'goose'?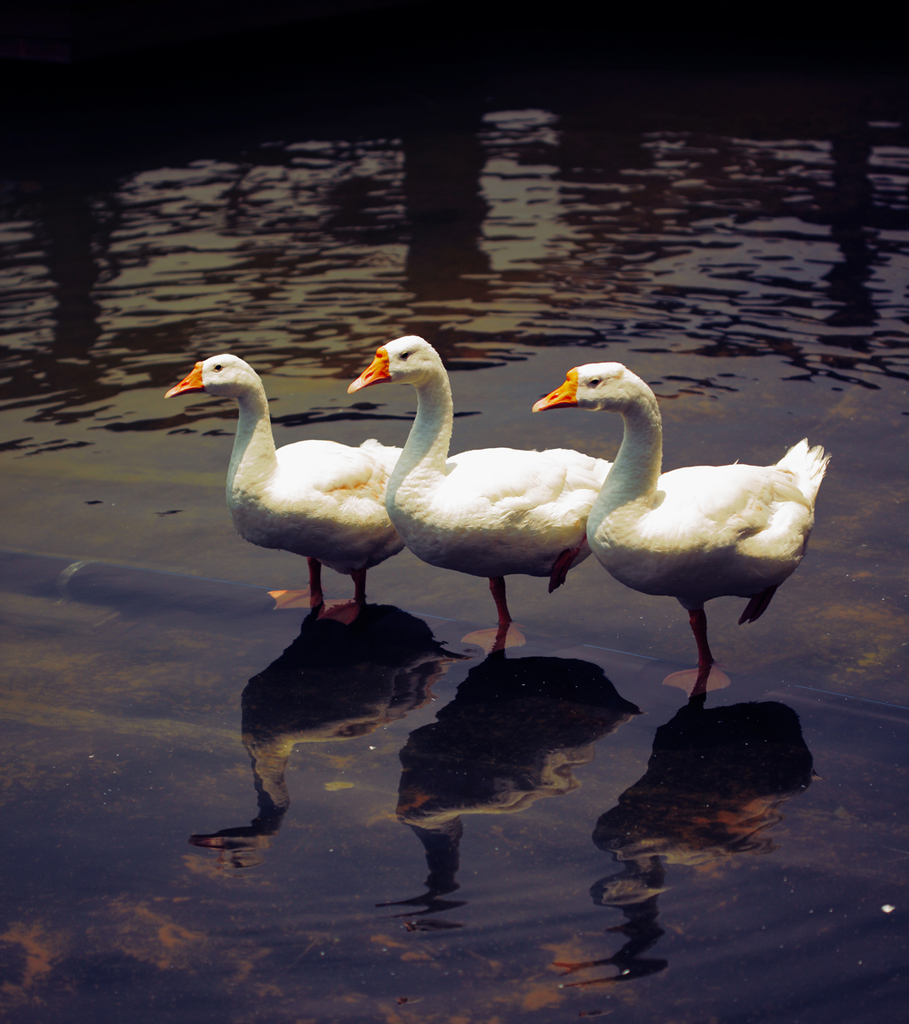
[left=348, top=339, right=606, bottom=652]
